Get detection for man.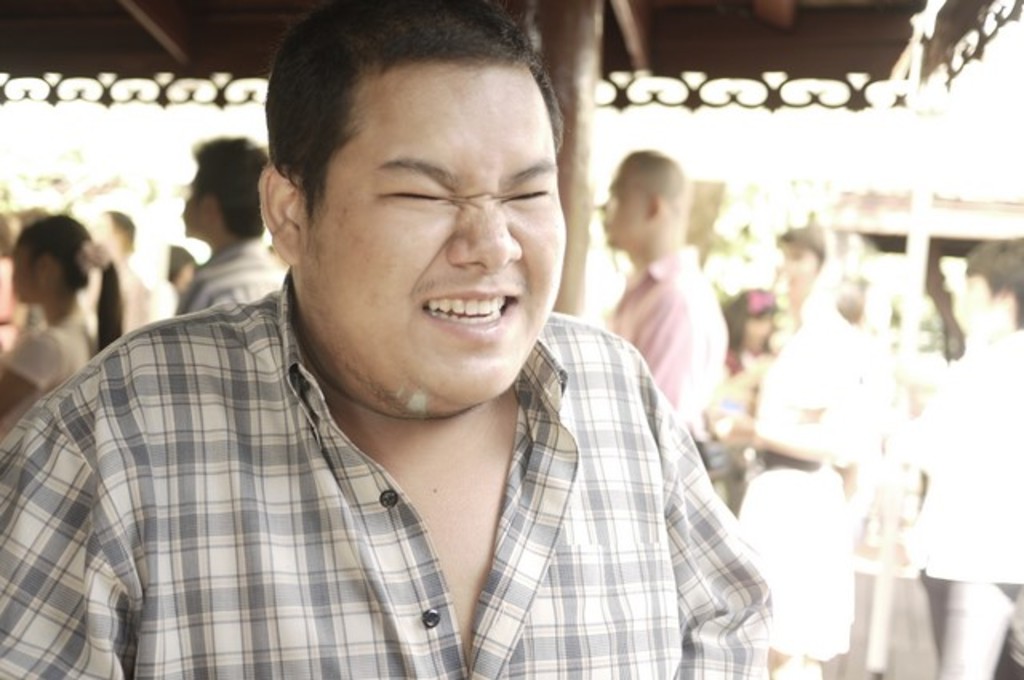
Detection: detection(598, 152, 731, 445).
